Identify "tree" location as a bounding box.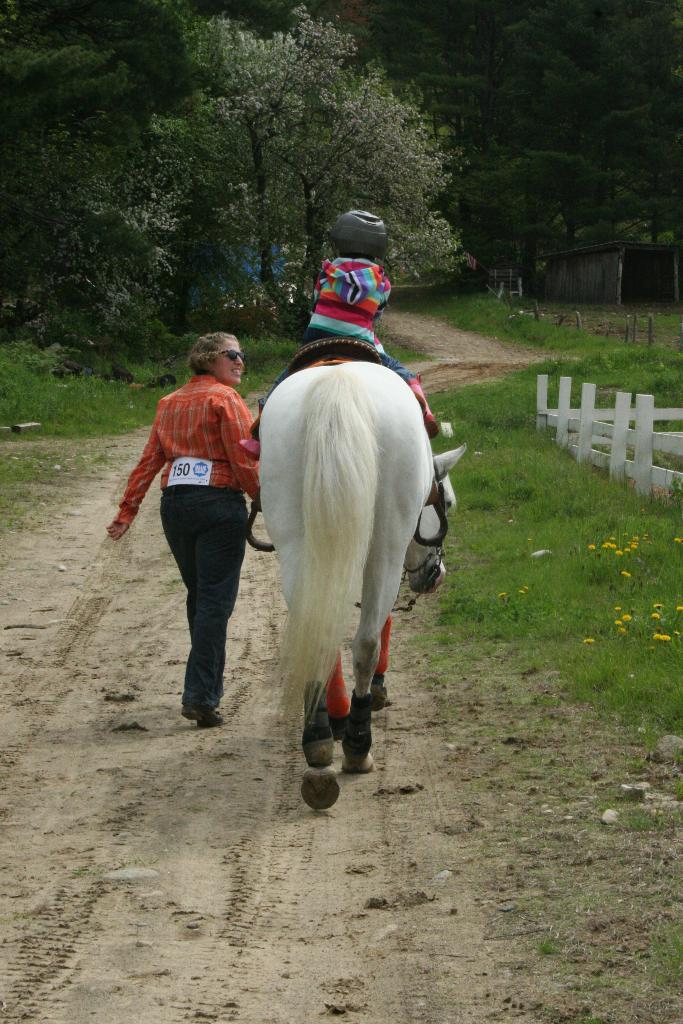
pyautogui.locateOnScreen(86, 10, 471, 338).
